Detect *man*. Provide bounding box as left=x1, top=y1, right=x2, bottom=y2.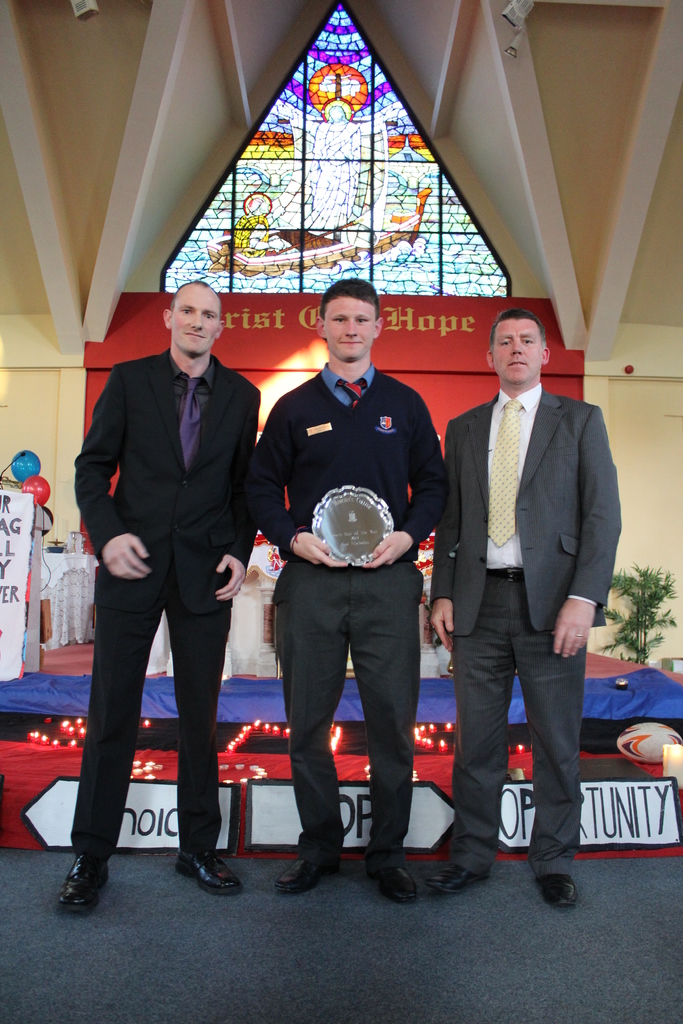
left=274, top=103, right=400, bottom=238.
